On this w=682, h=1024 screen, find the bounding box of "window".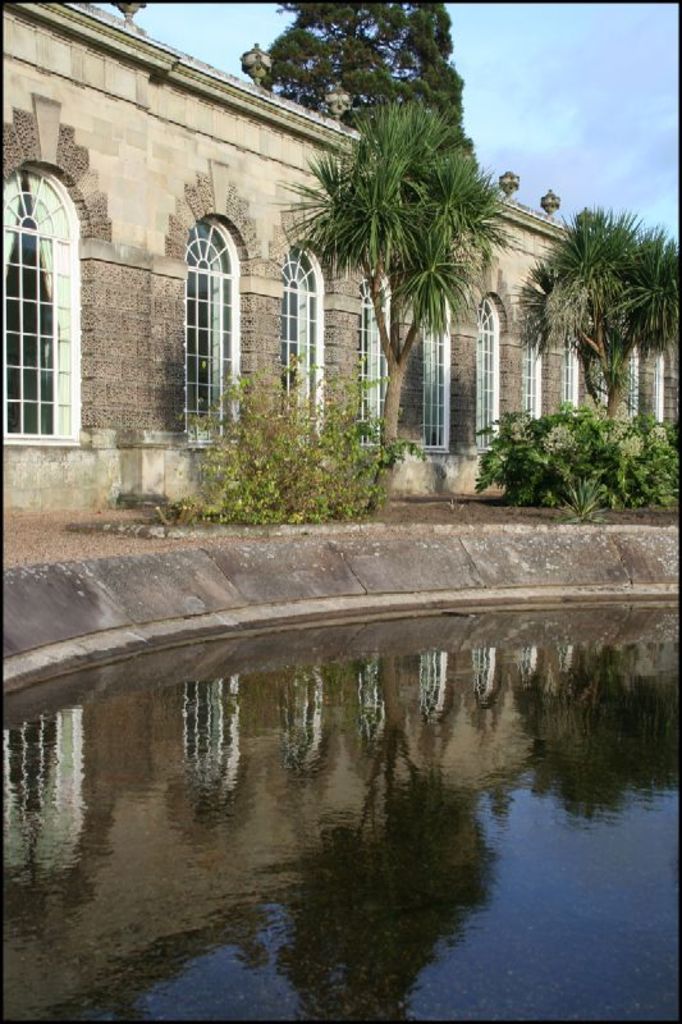
Bounding box: <bbox>473, 293, 494, 448</bbox>.
